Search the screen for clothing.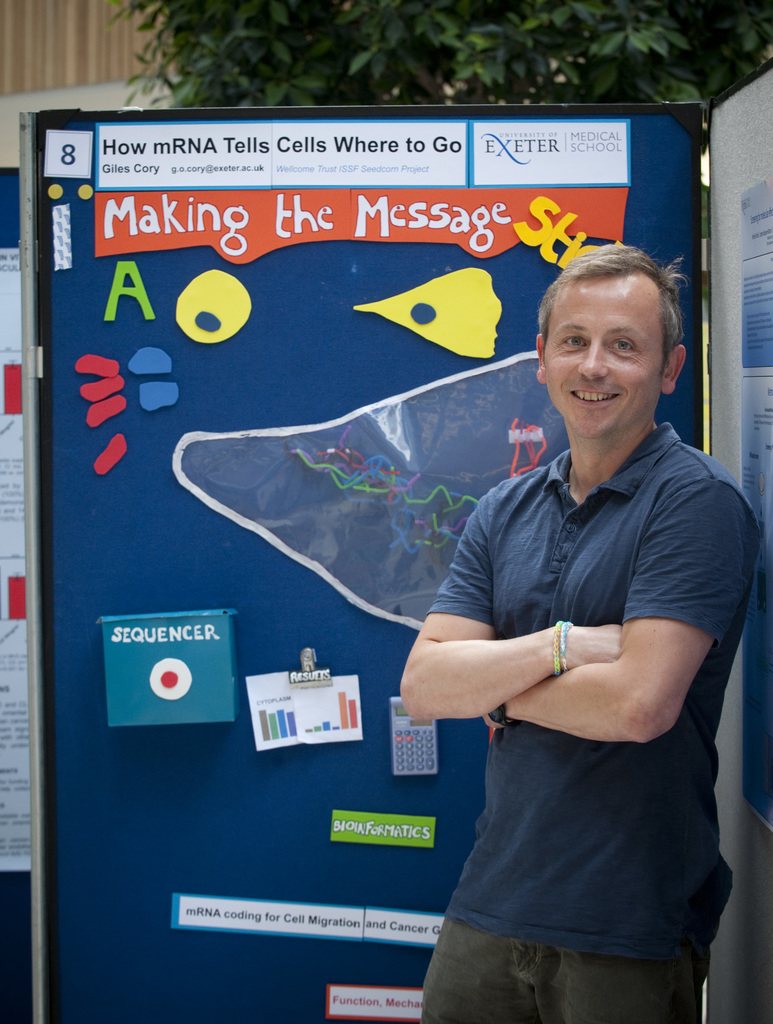
Found at 411/381/722/977.
